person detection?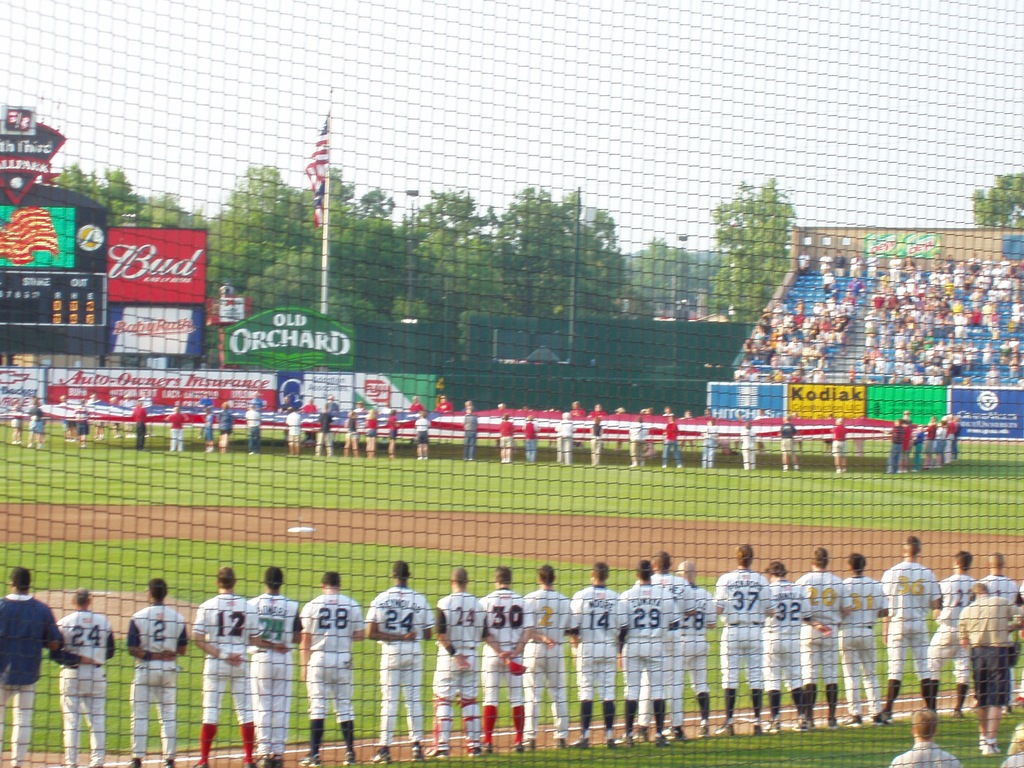
{"left": 49, "top": 590, "right": 123, "bottom": 767}
